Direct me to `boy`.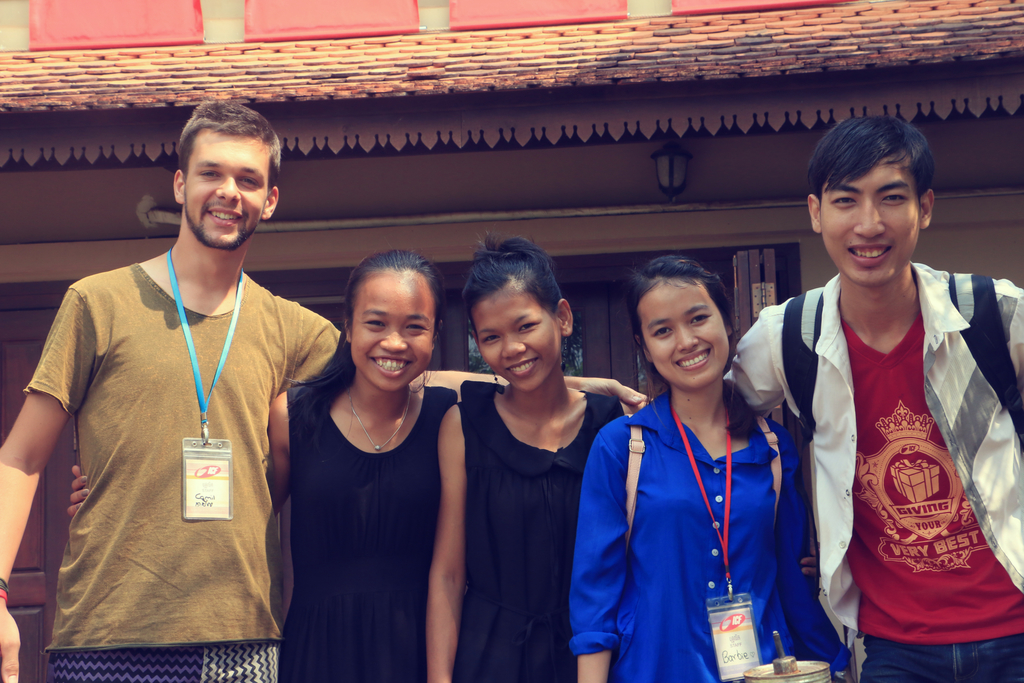
Direction: l=723, t=113, r=1023, b=682.
